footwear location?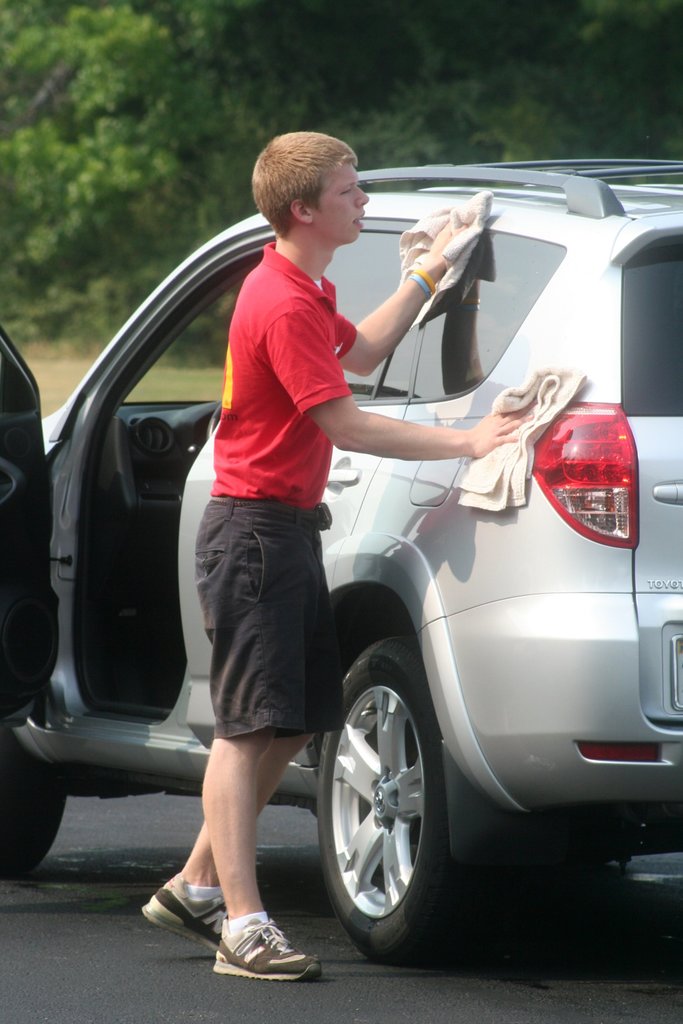
139 856 208 942
